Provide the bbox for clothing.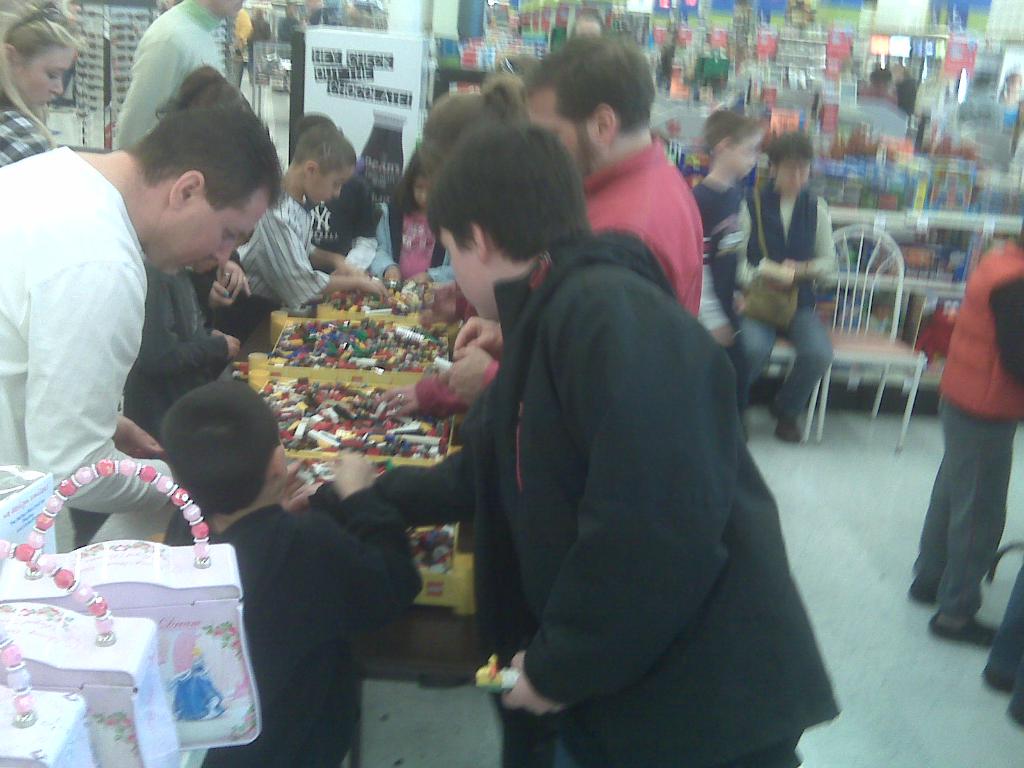
bbox=[0, 145, 152, 550].
